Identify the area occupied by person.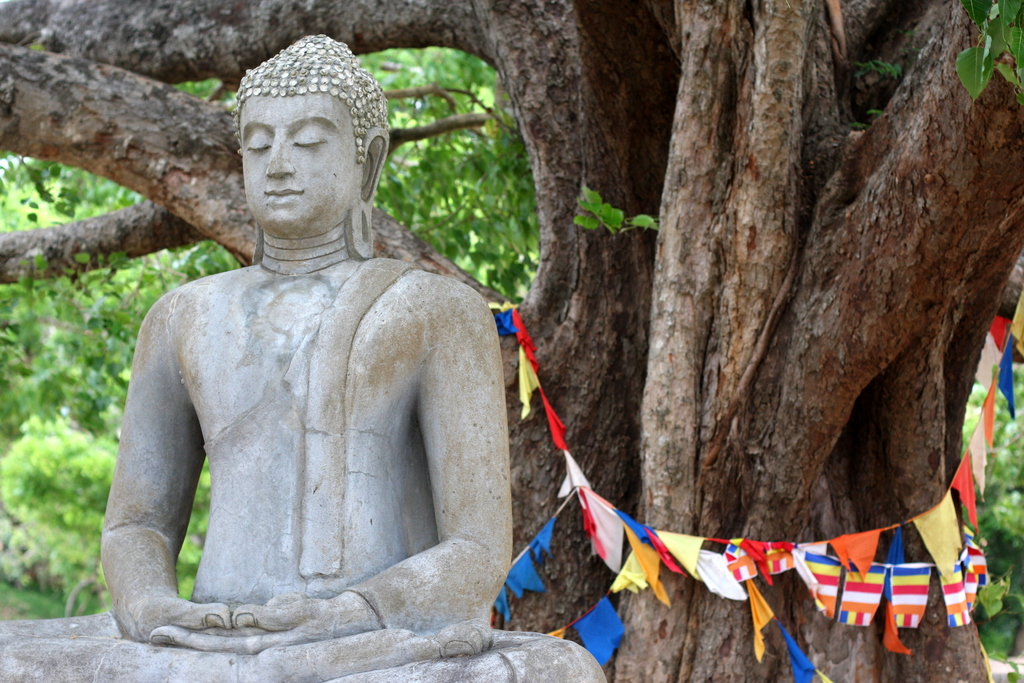
Area: x1=0 y1=33 x2=609 y2=682.
